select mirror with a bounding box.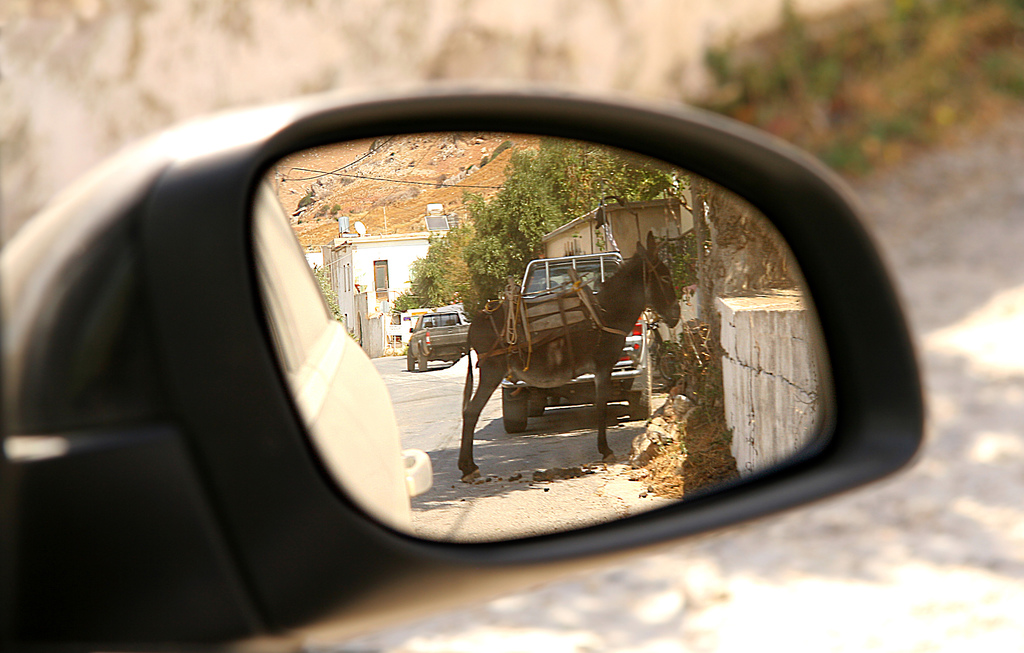
253:143:833:546.
